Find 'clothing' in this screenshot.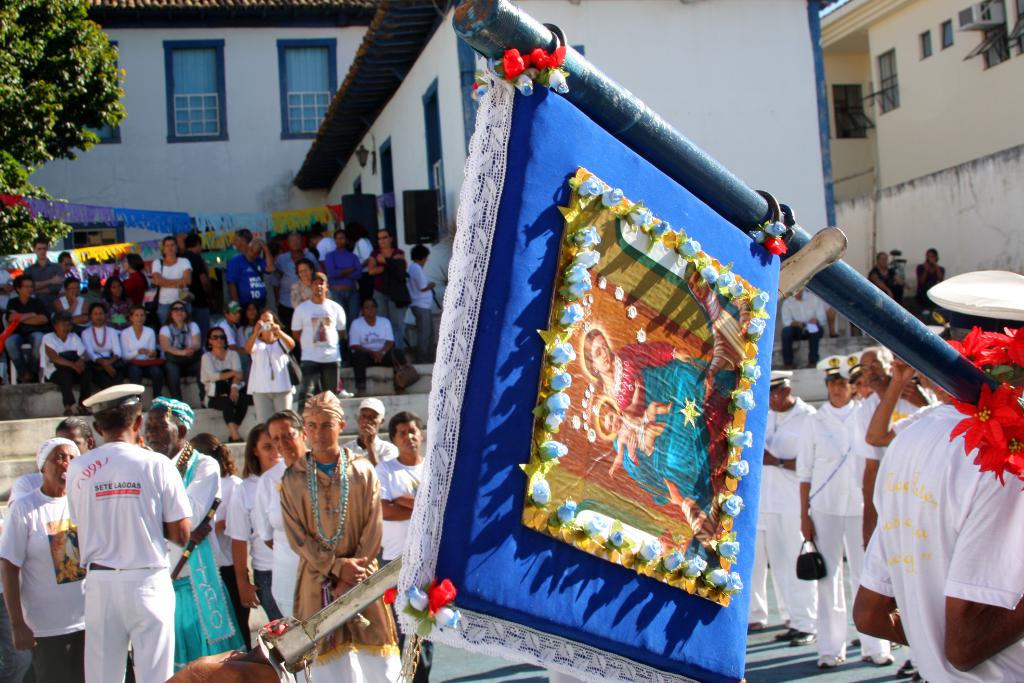
The bounding box for 'clothing' is detection(120, 324, 158, 393).
